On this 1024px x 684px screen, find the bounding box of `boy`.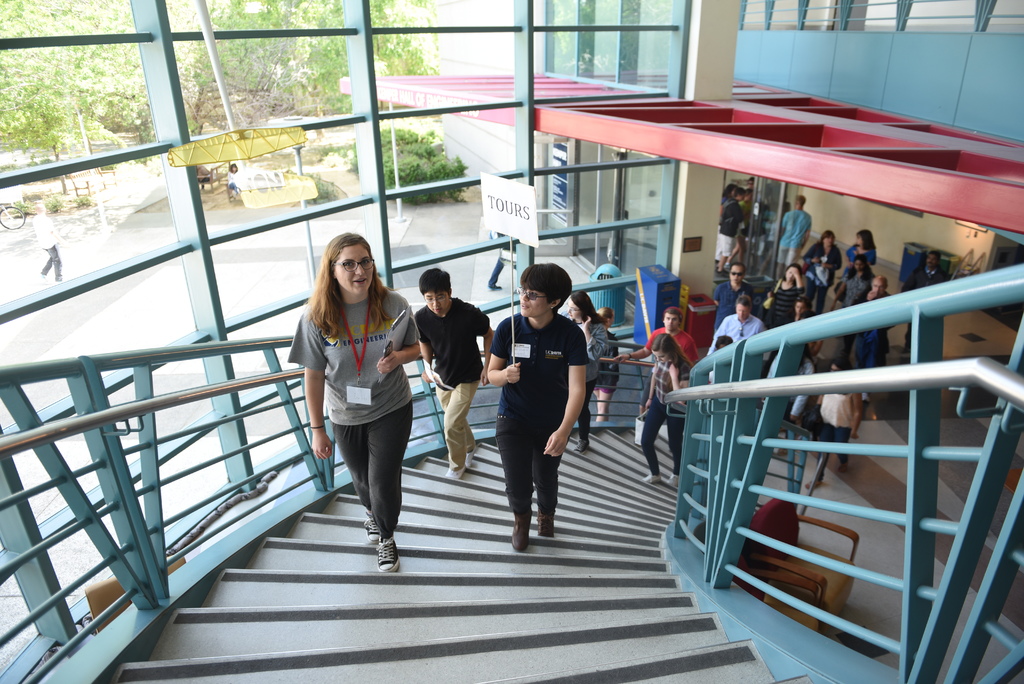
Bounding box: [413,268,493,480].
